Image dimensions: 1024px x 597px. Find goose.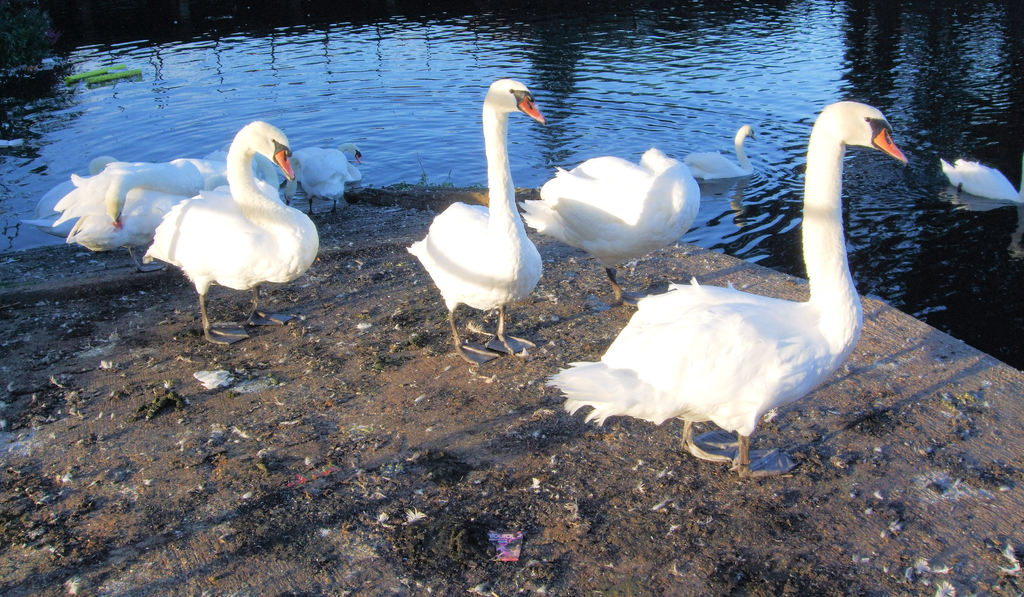
[x1=404, y1=83, x2=544, y2=356].
